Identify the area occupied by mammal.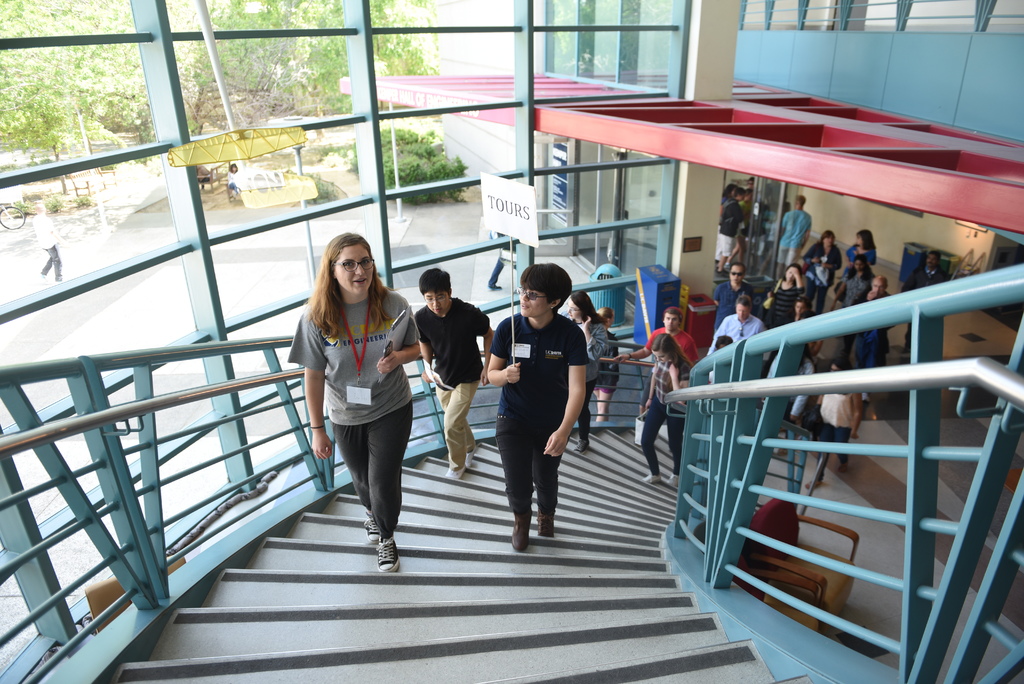
Area: (600,305,621,425).
